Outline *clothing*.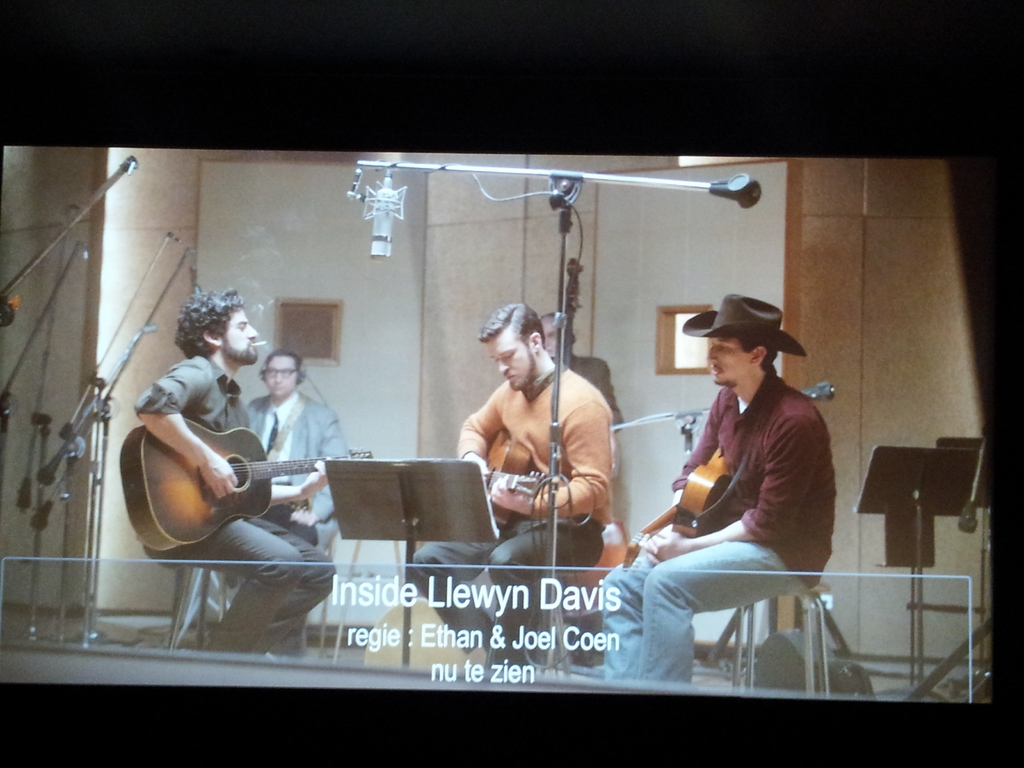
Outline: detection(456, 362, 611, 661).
